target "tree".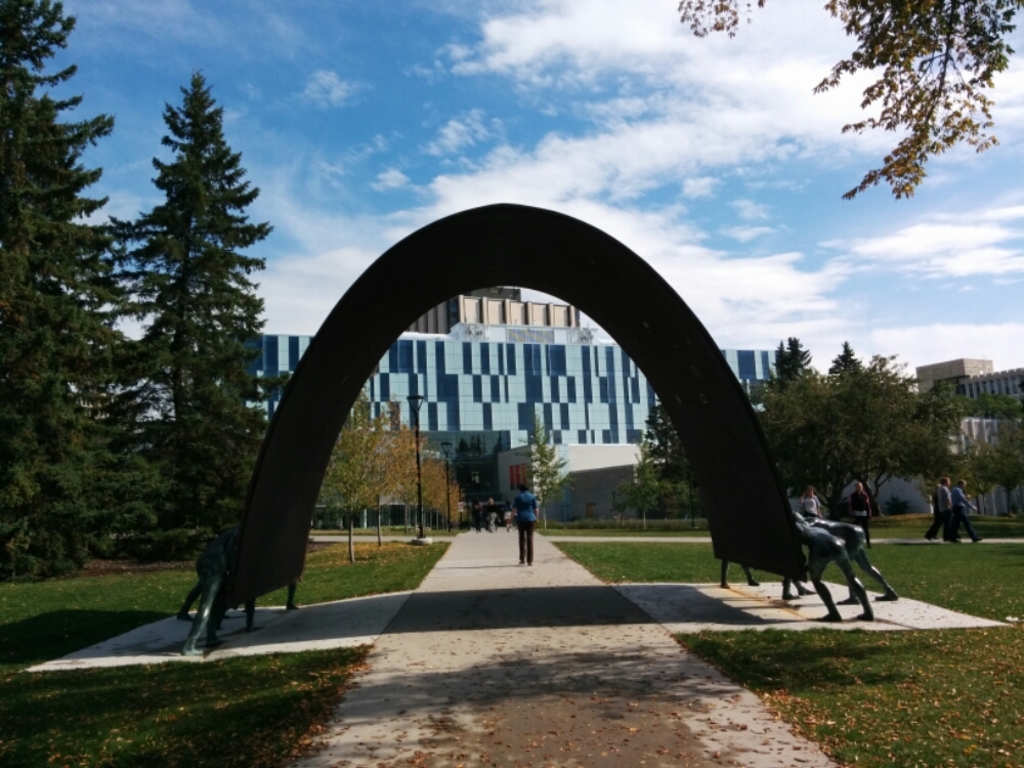
Target region: (x1=1, y1=0, x2=170, y2=584).
